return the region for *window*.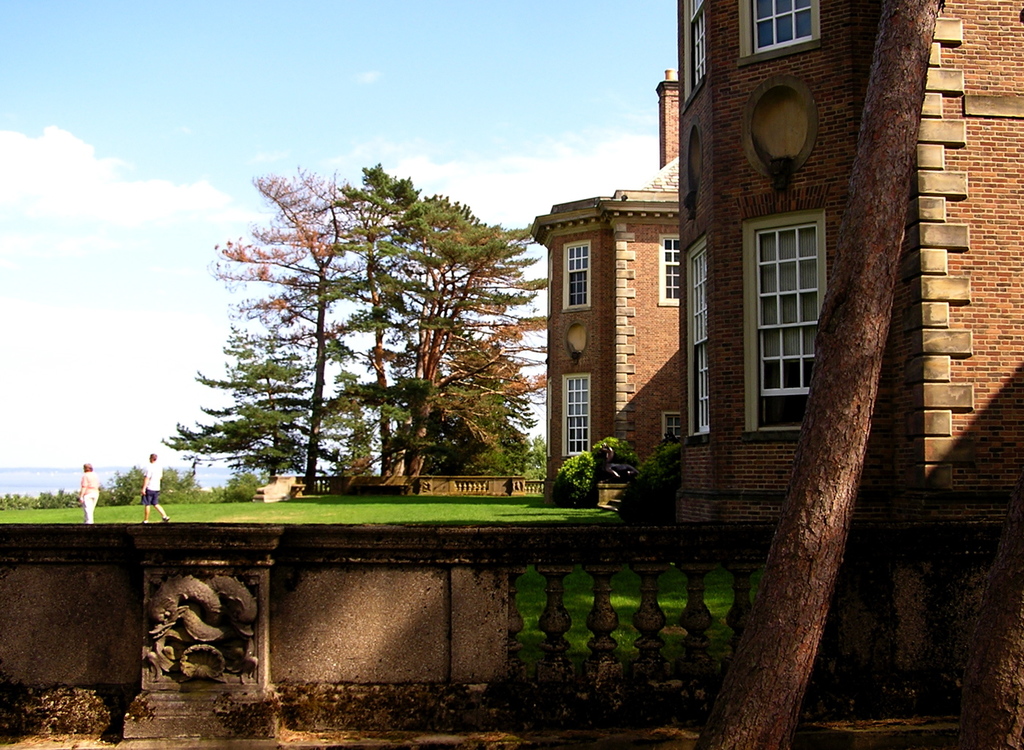
<region>561, 372, 597, 456</region>.
